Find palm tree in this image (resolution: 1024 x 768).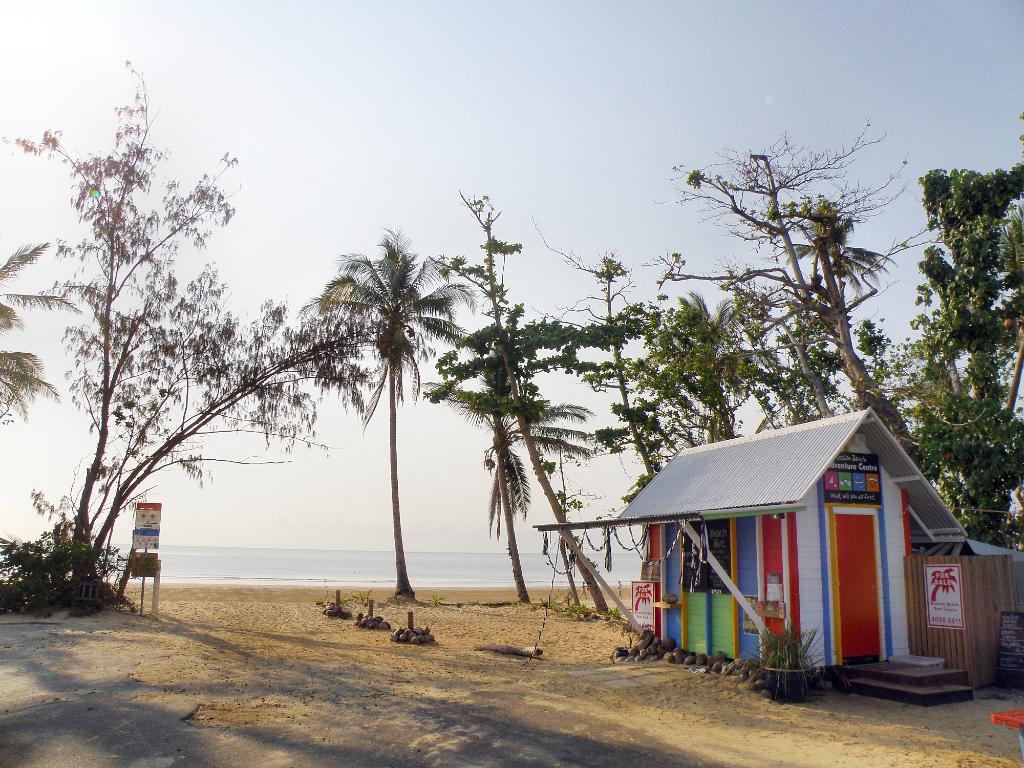
x1=465 y1=286 x2=550 y2=663.
